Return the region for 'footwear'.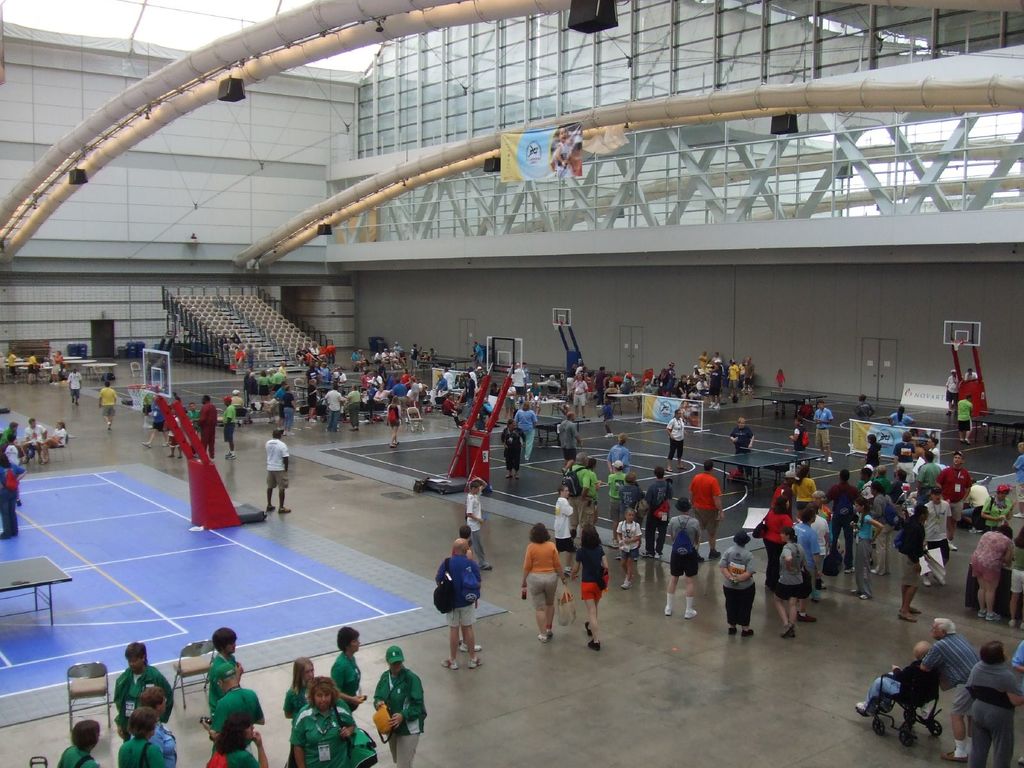
[x1=547, y1=627, x2=556, y2=643].
